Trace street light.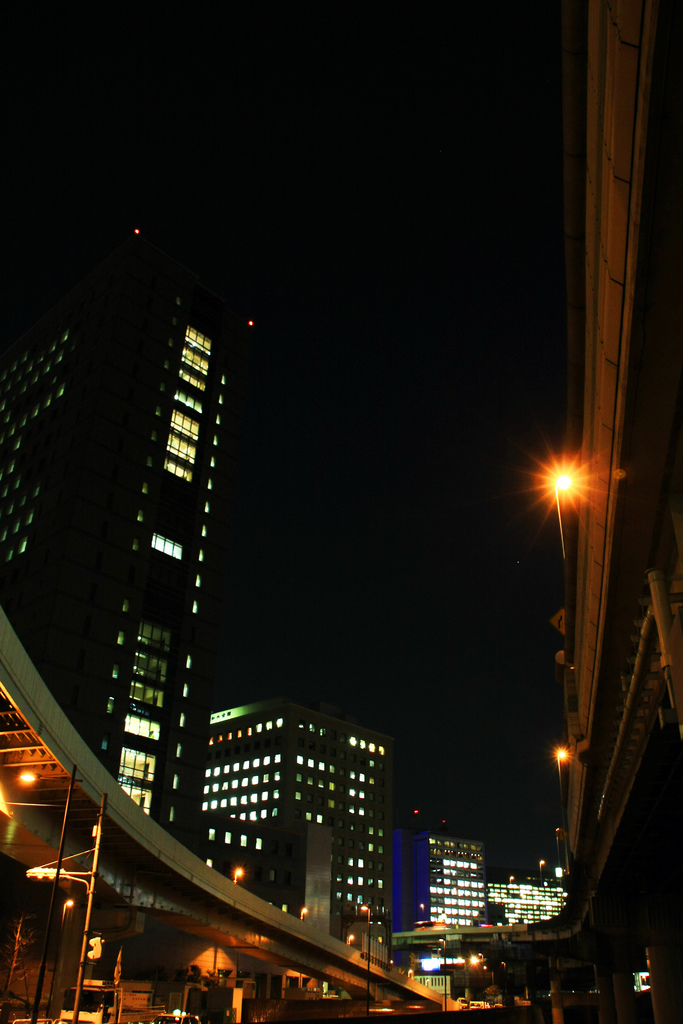
Traced to 407/967/409/976.
